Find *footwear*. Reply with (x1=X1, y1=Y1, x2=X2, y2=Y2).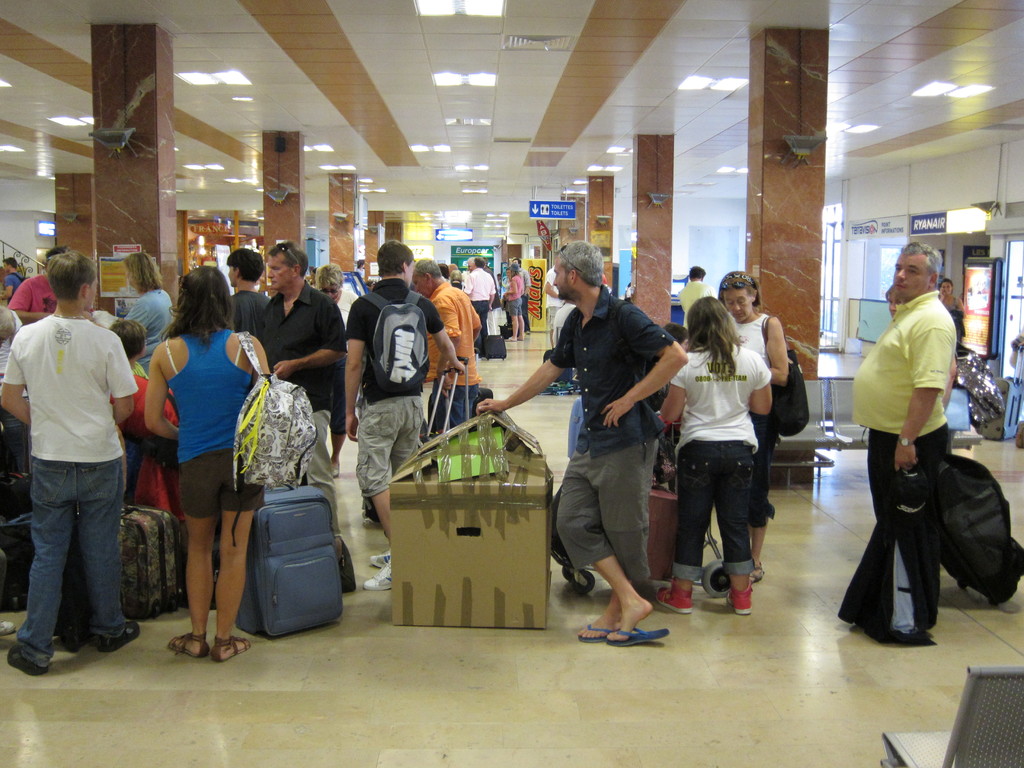
(x1=604, y1=624, x2=669, y2=650).
